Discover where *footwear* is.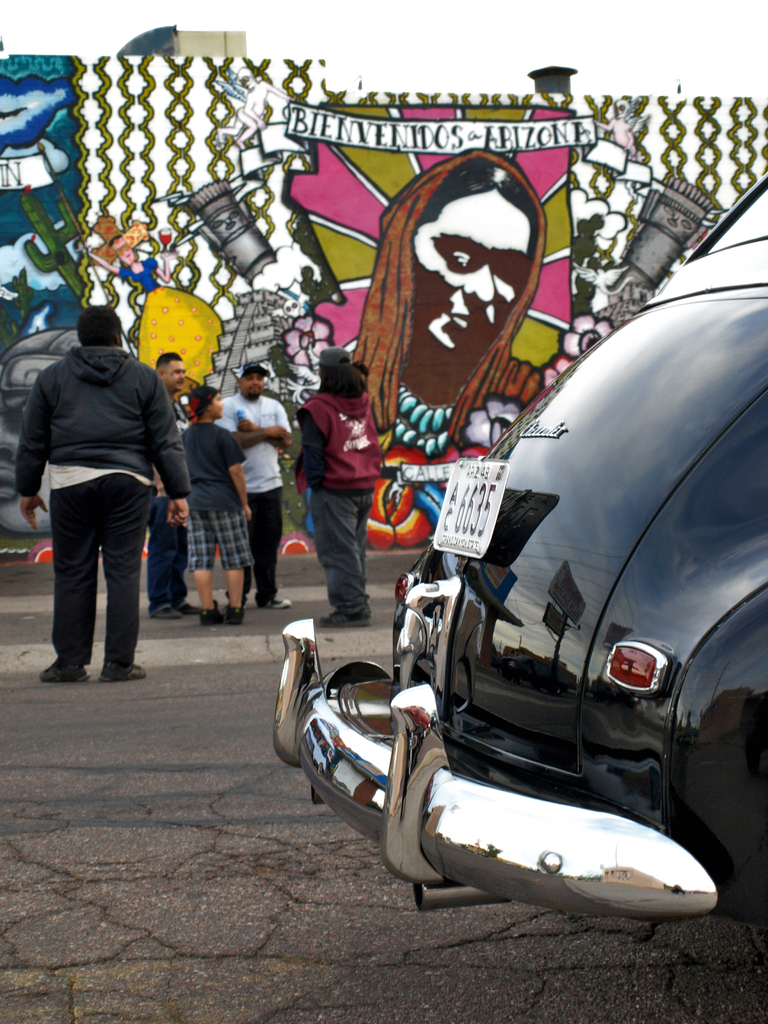
Discovered at left=97, top=662, right=143, bottom=686.
